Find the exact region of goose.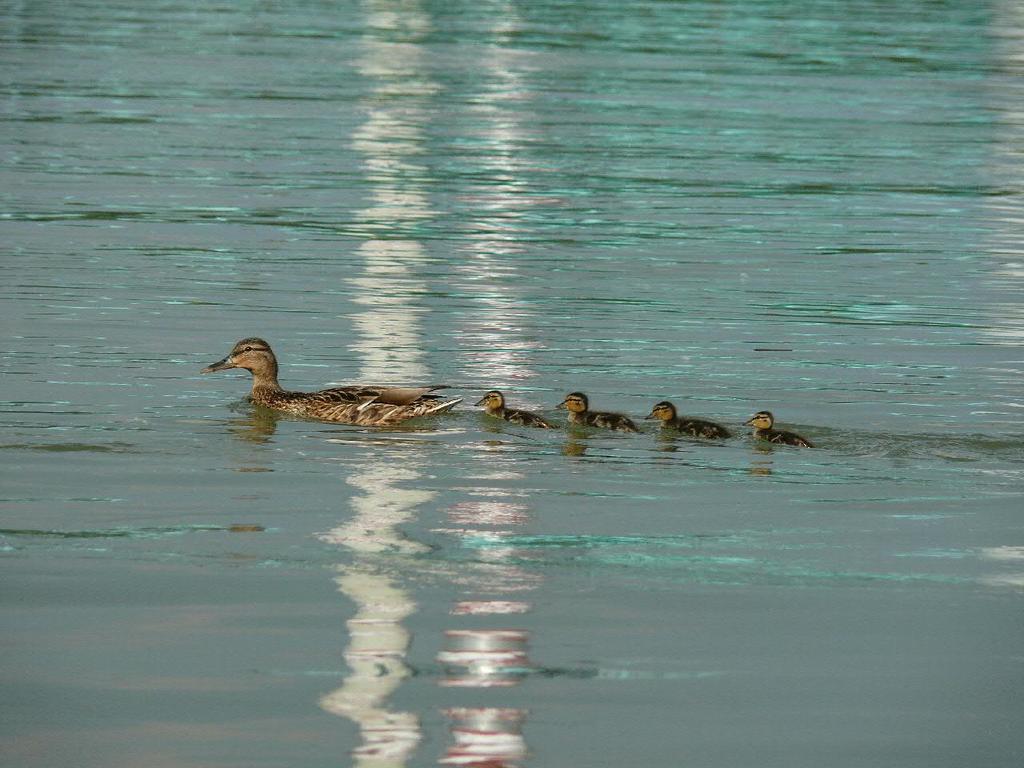
Exact region: bbox=(646, 398, 725, 432).
